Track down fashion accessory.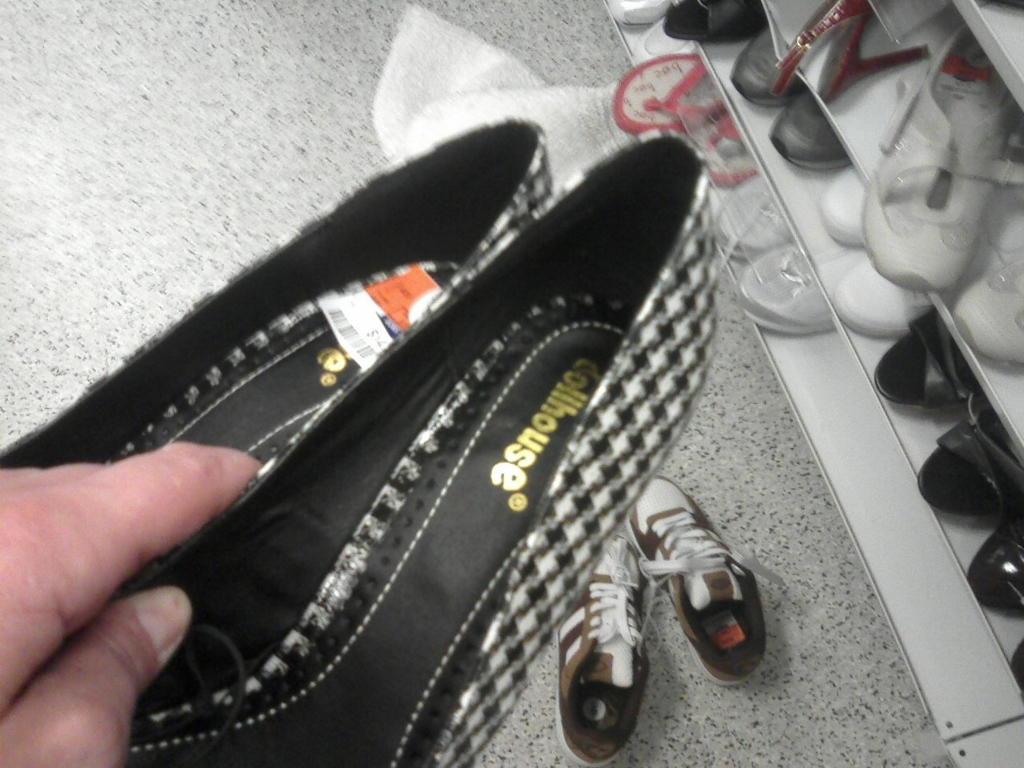
Tracked to bbox(120, 130, 718, 767).
